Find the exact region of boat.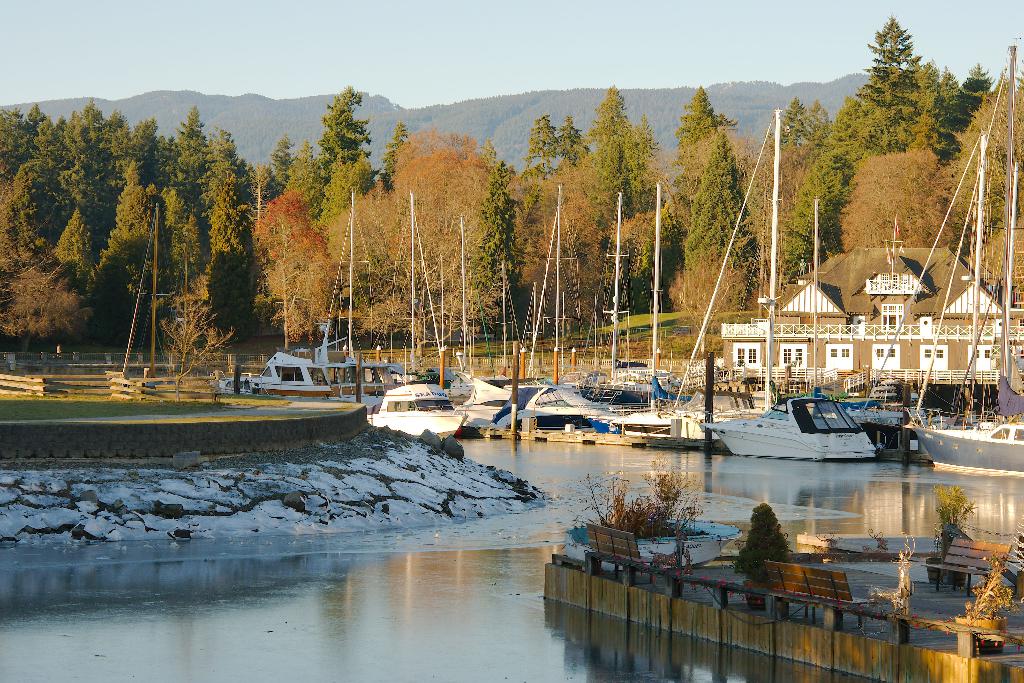
Exact region: 229, 231, 330, 399.
